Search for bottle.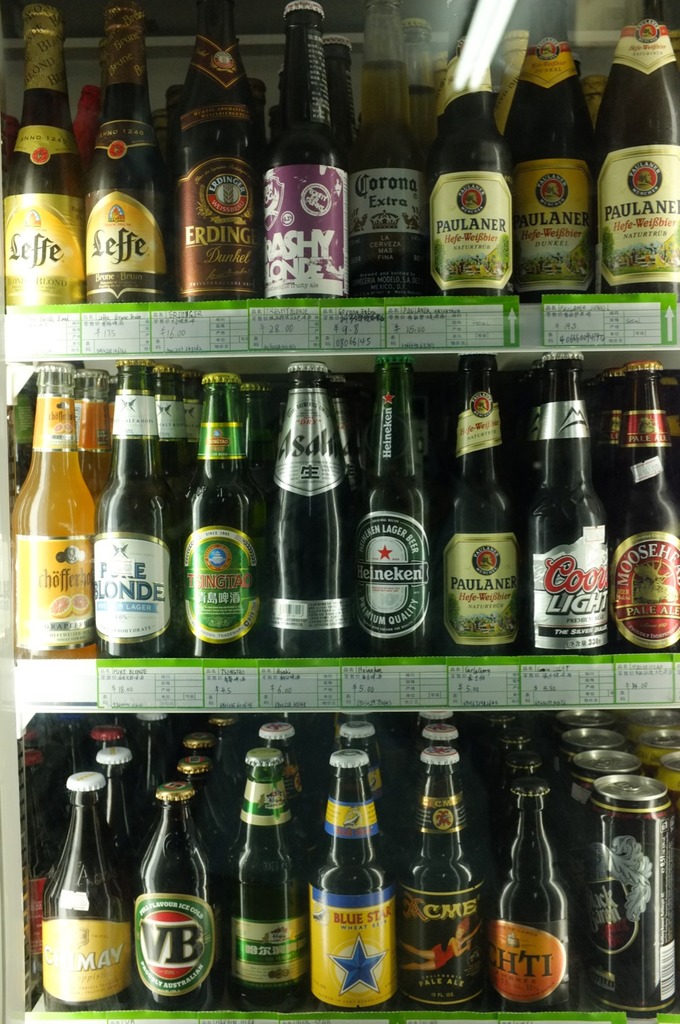
Found at 176,726,228,779.
